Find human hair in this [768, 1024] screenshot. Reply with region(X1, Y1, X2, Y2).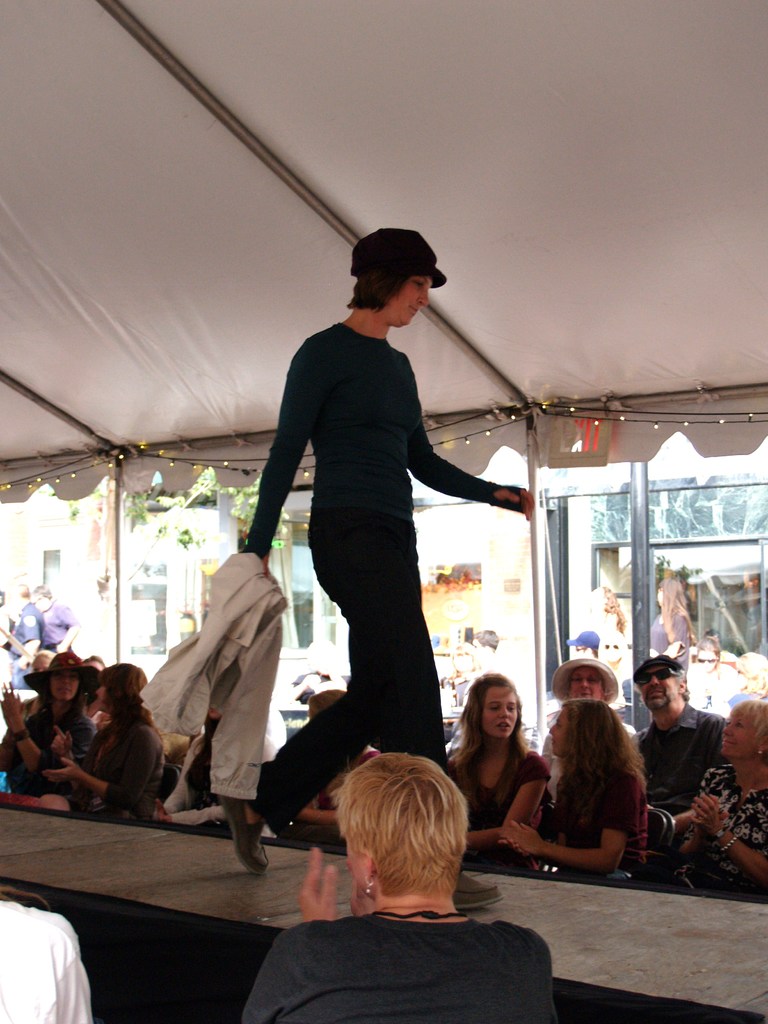
region(30, 668, 93, 712).
